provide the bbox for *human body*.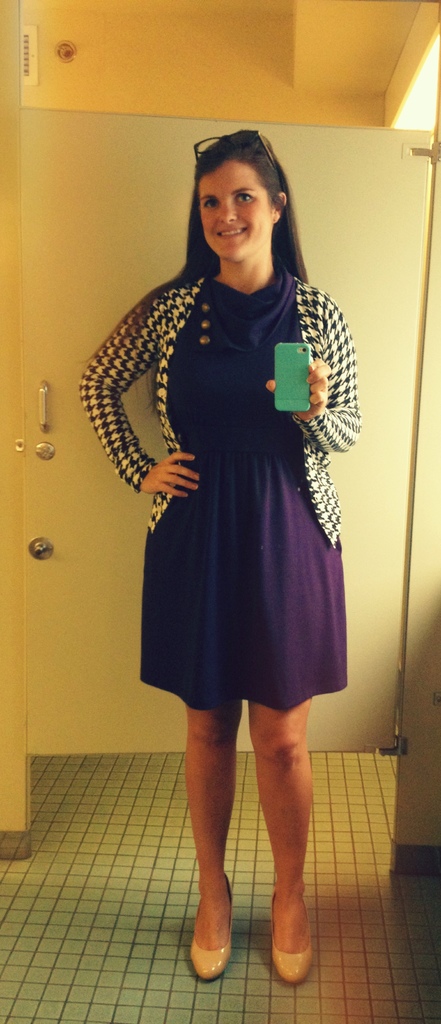
119:159:358:969.
